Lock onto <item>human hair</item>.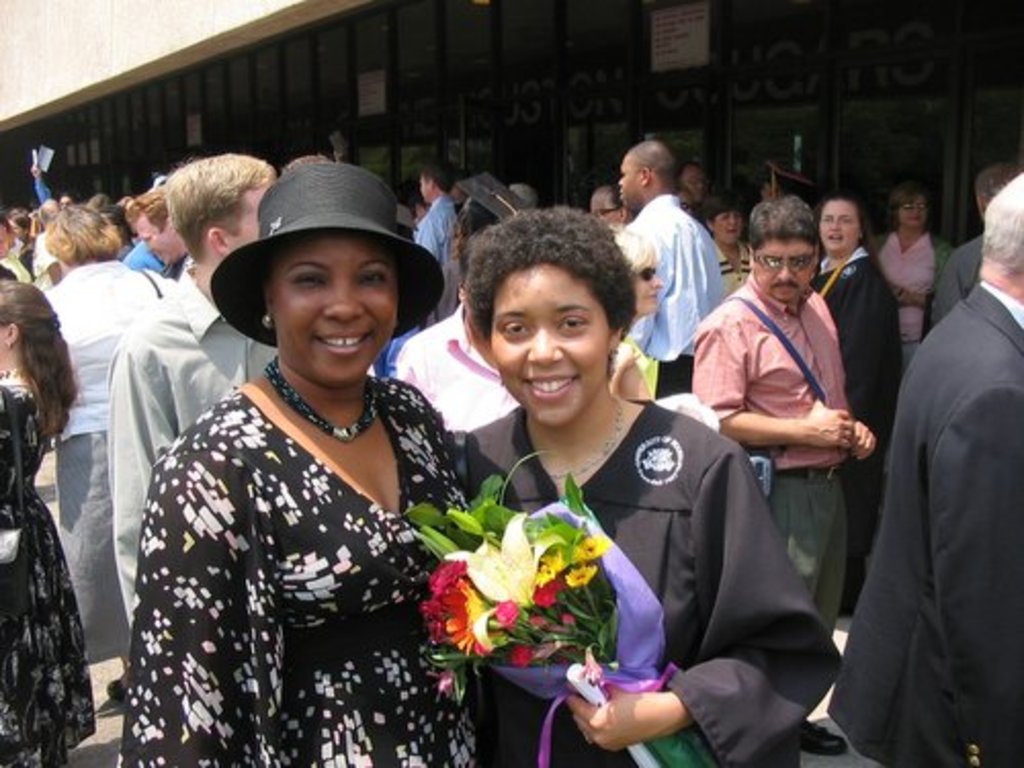
Locked: detection(885, 182, 936, 240).
